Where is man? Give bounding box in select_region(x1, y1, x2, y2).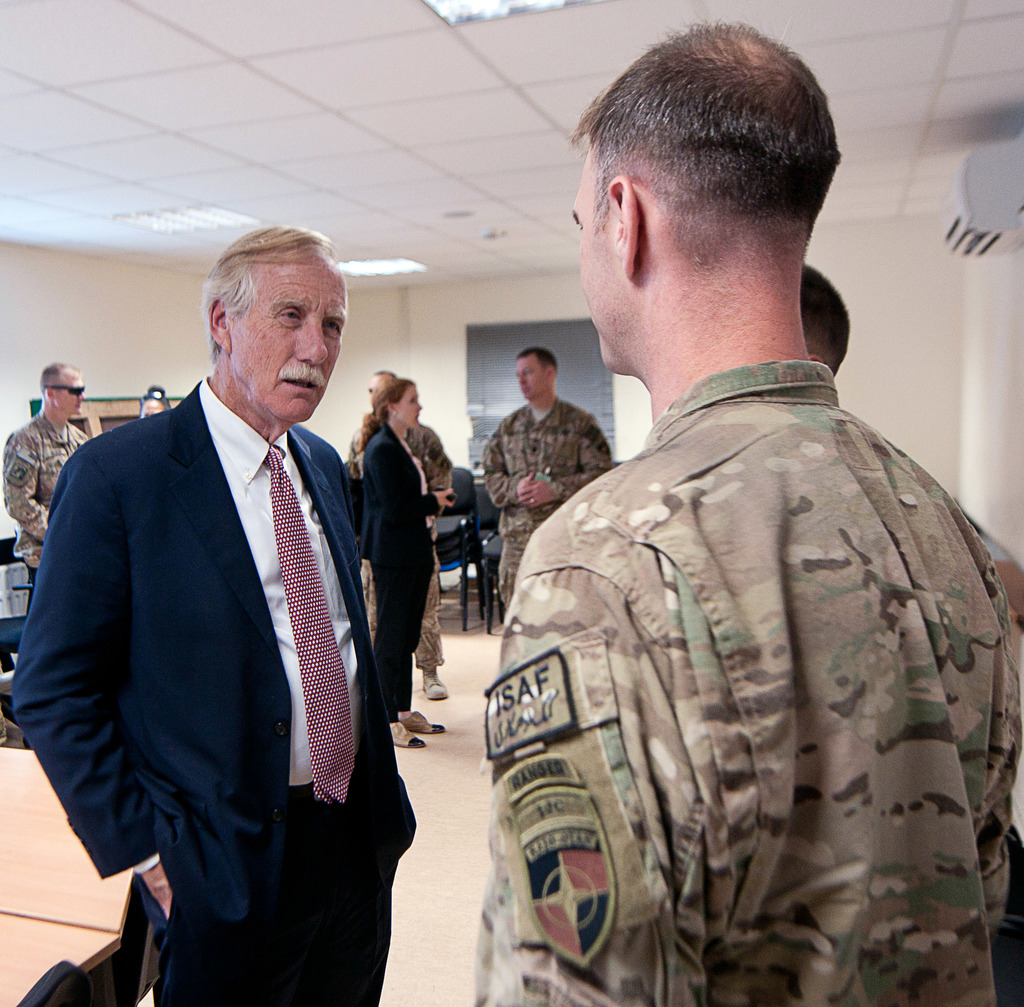
select_region(4, 365, 88, 570).
